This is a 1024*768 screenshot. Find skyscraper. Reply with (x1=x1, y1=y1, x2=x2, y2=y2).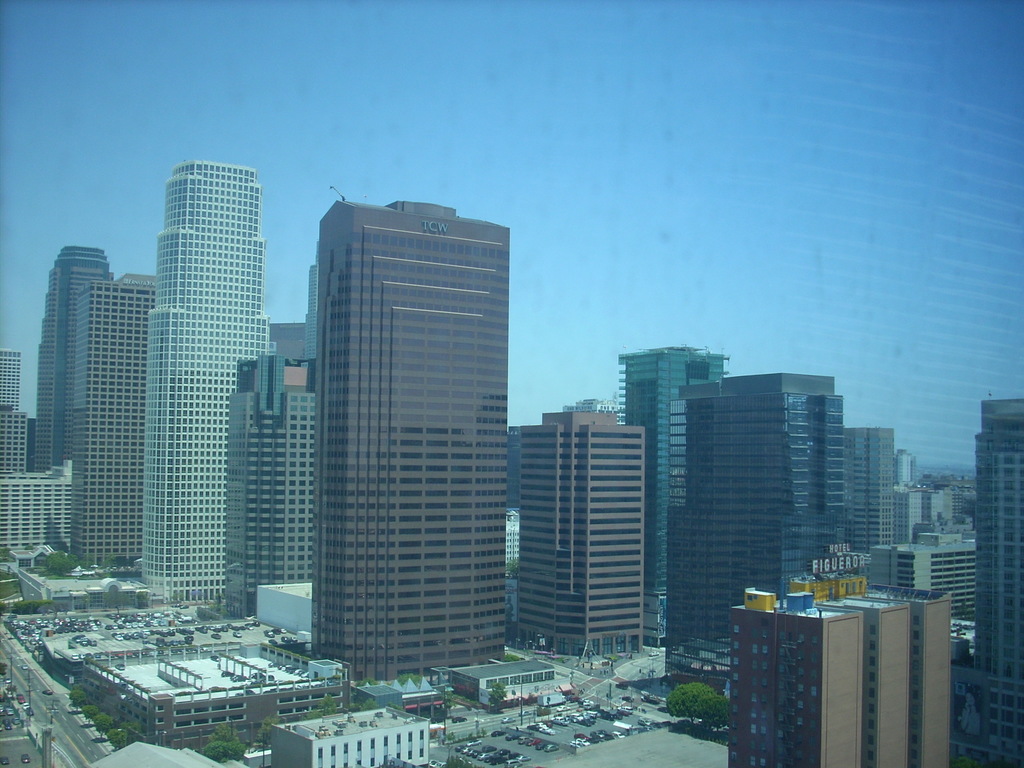
(x1=221, y1=342, x2=334, y2=630).
